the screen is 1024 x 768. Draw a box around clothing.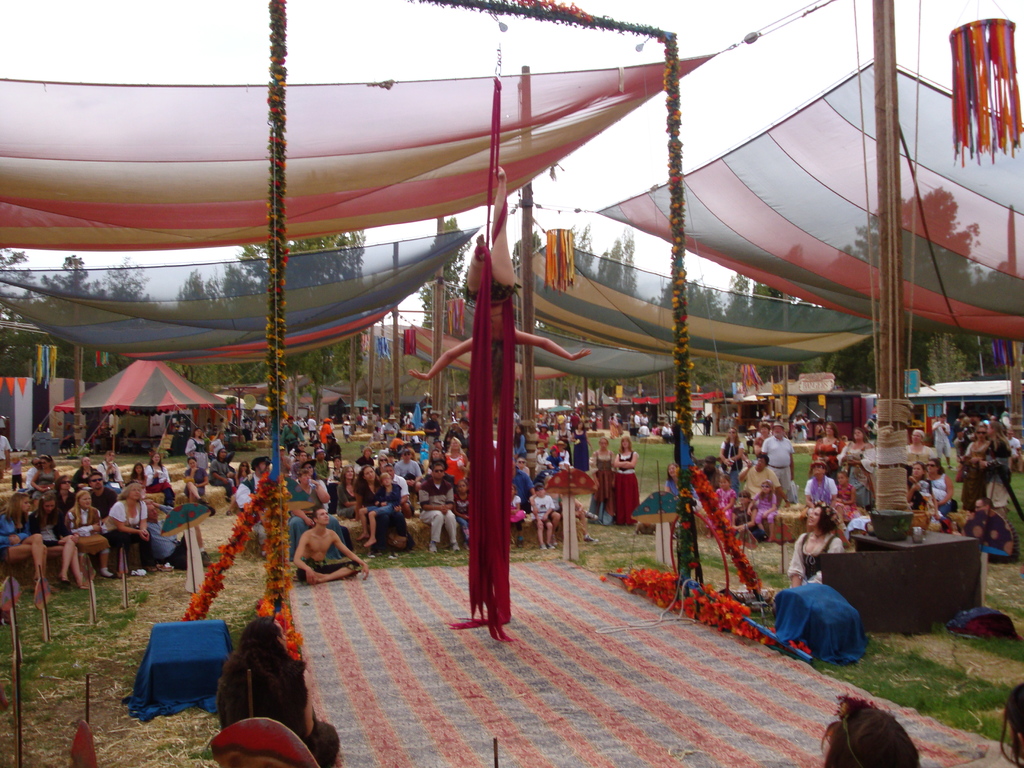
(0,508,28,536).
